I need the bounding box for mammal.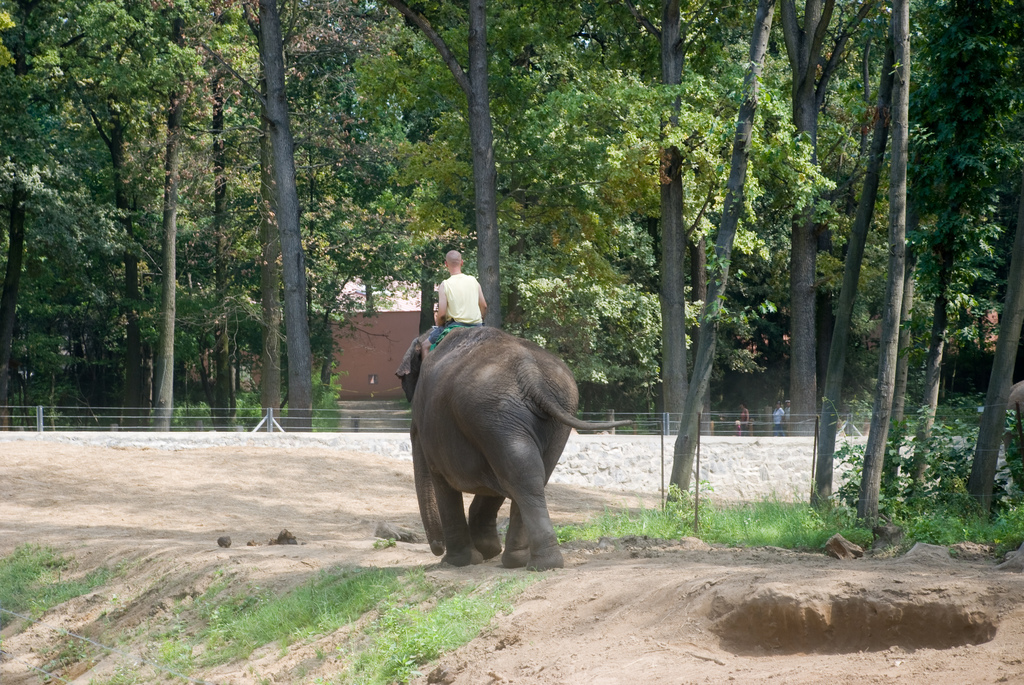
Here it is: box=[770, 400, 783, 436].
